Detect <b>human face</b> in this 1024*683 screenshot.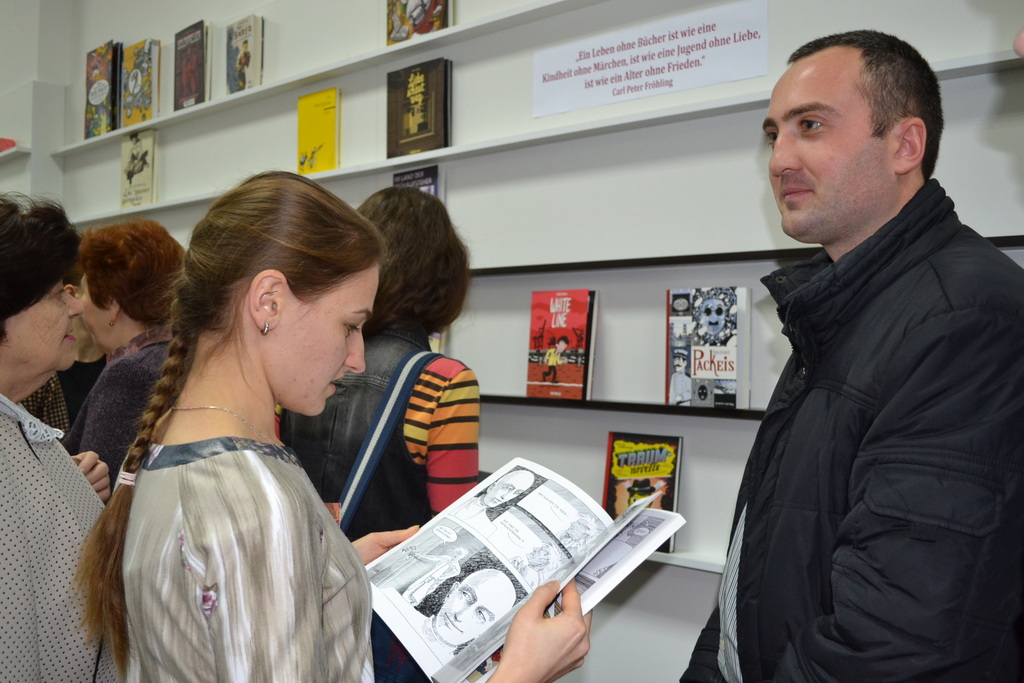
Detection: BBox(80, 283, 105, 350).
